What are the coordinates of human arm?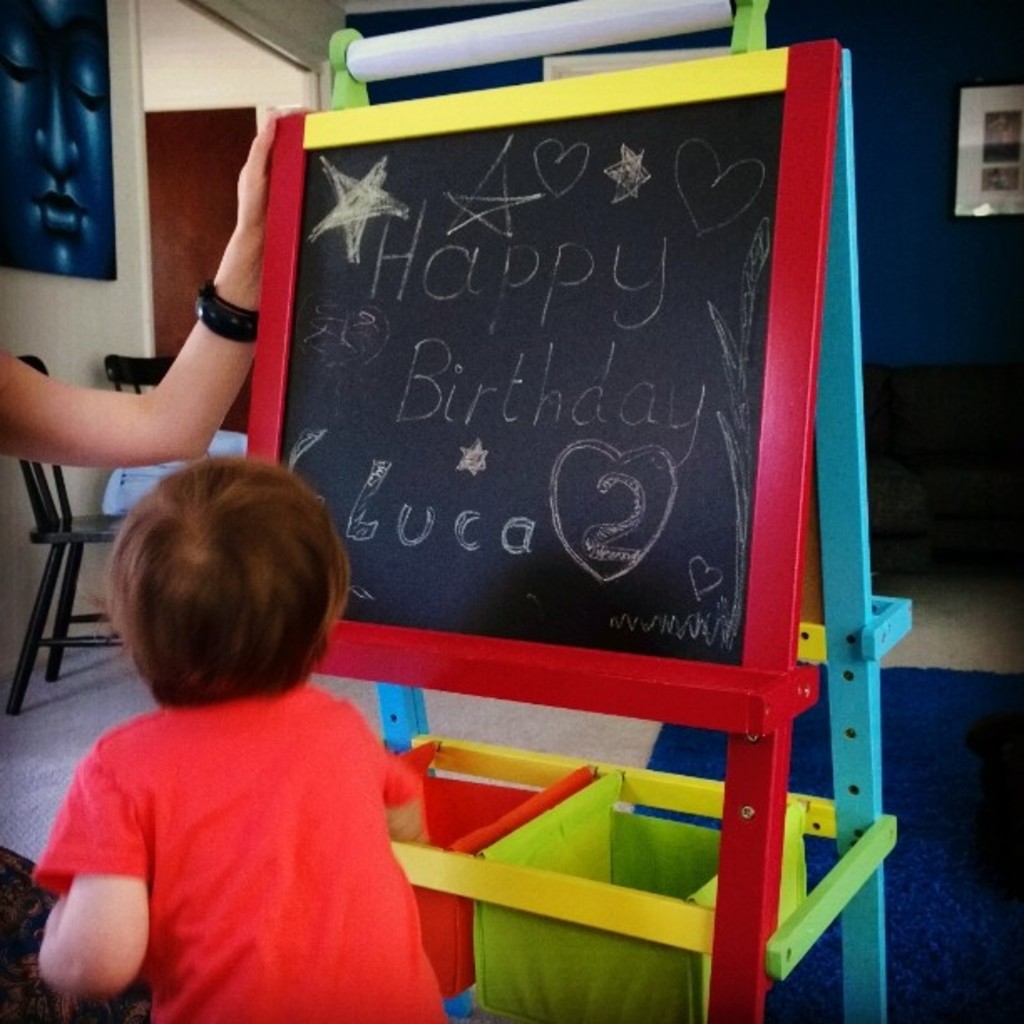
l=146, t=122, r=268, b=512.
